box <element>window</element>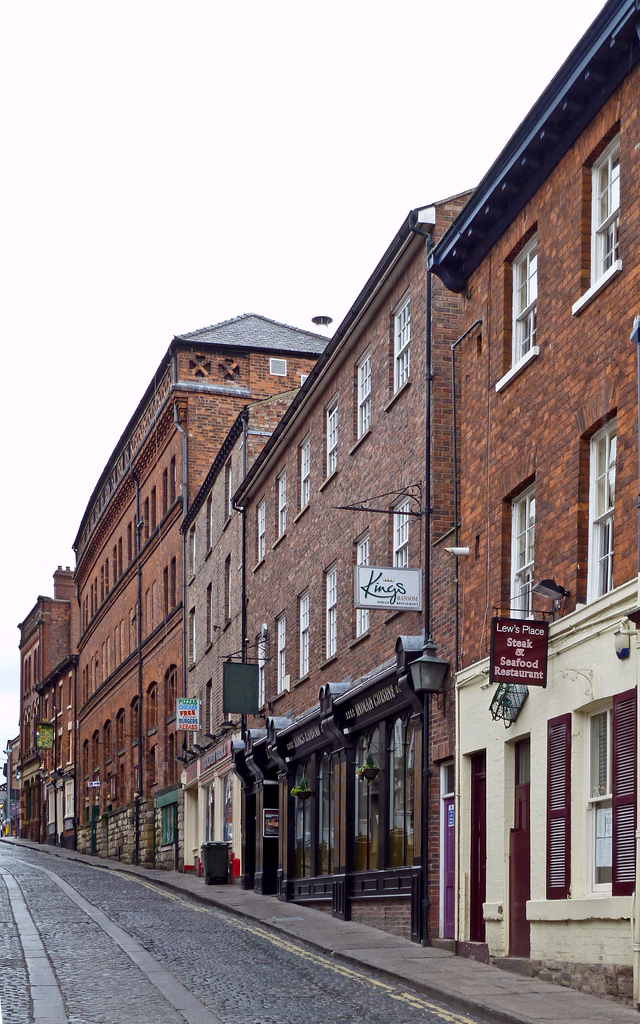
region(383, 705, 422, 869)
